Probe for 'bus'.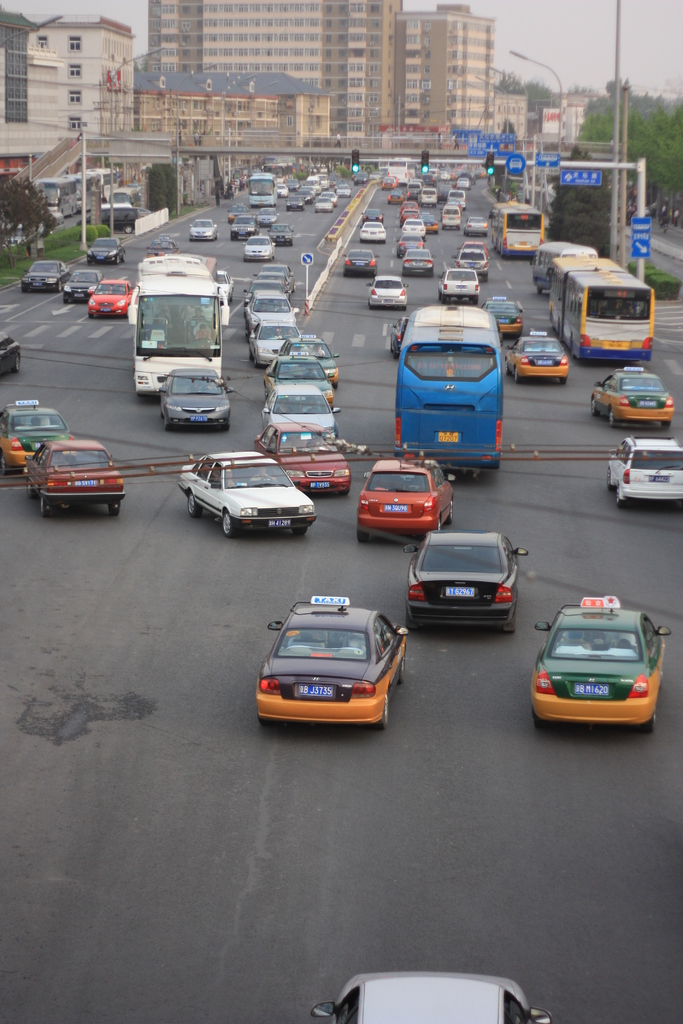
Probe result: [245,170,279,205].
